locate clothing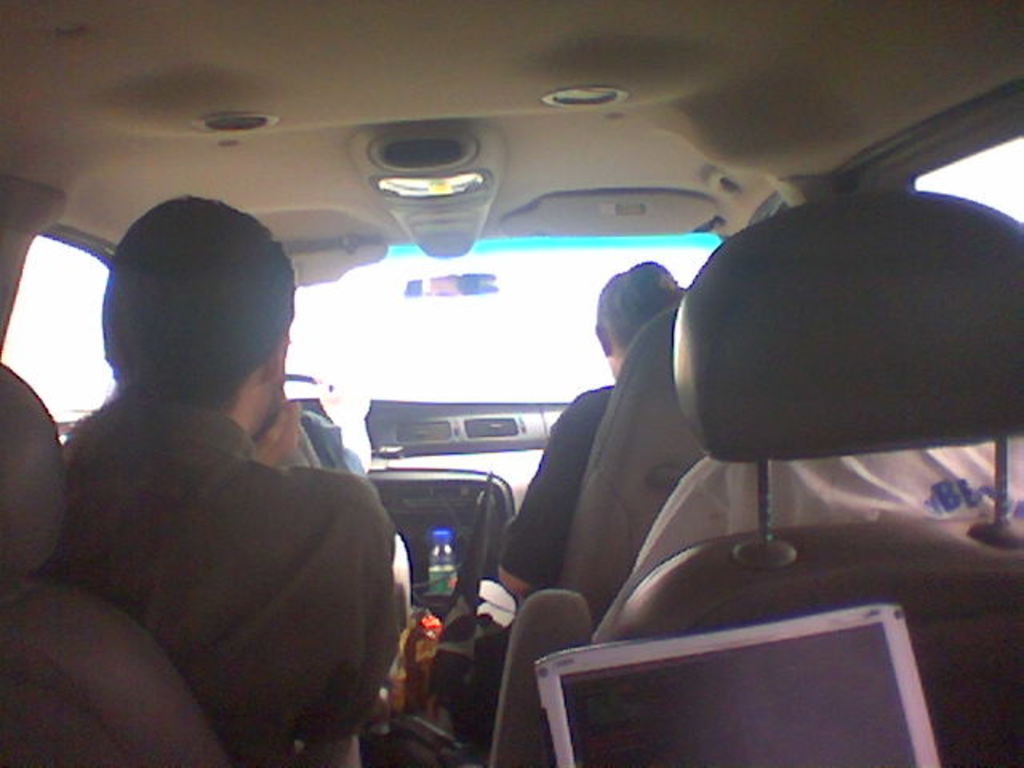
<bbox>496, 381, 627, 605</bbox>
